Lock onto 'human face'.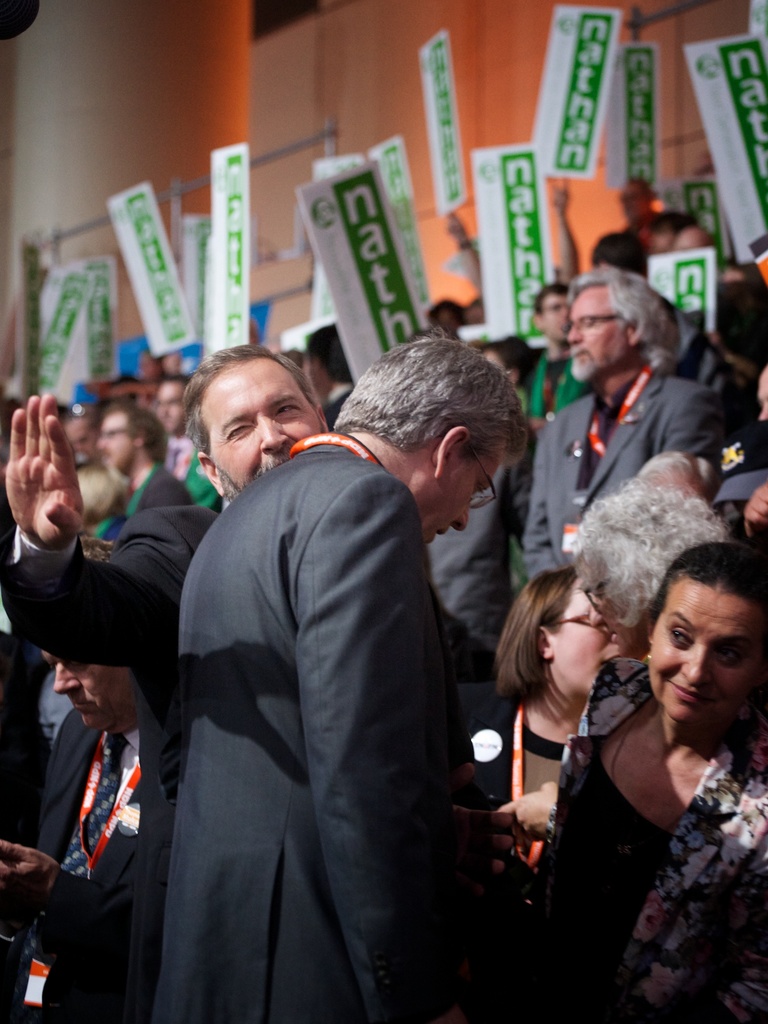
Locked: <region>567, 288, 632, 383</region>.
